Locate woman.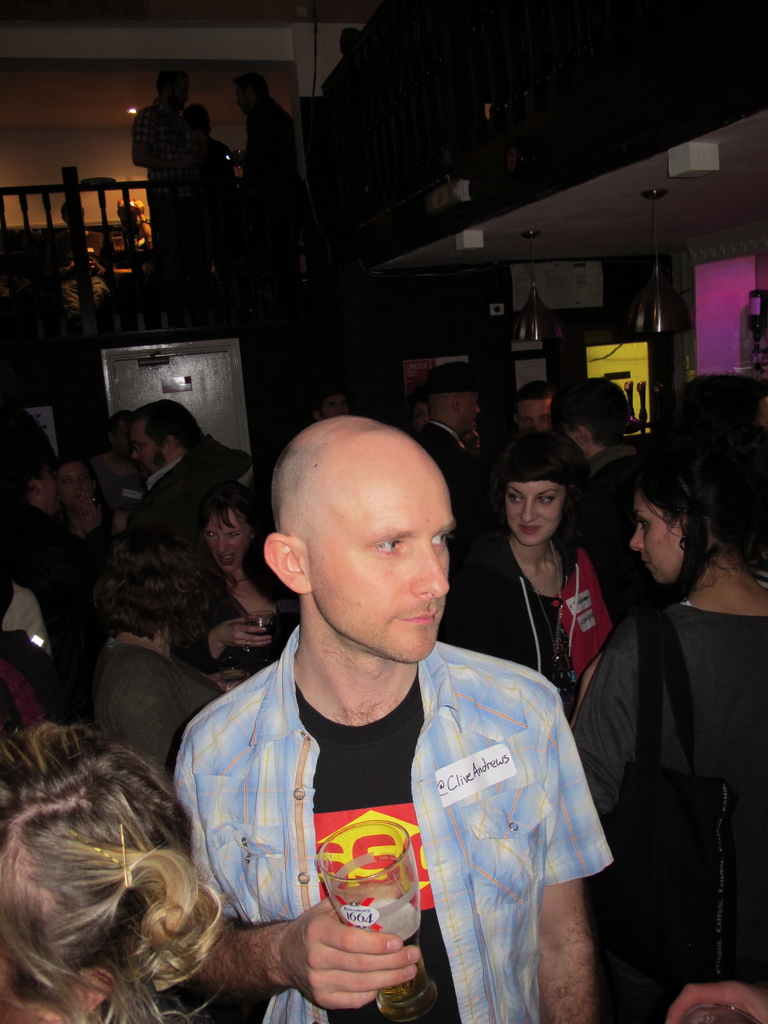
Bounding box: locate(86, 528, 228, 778).
